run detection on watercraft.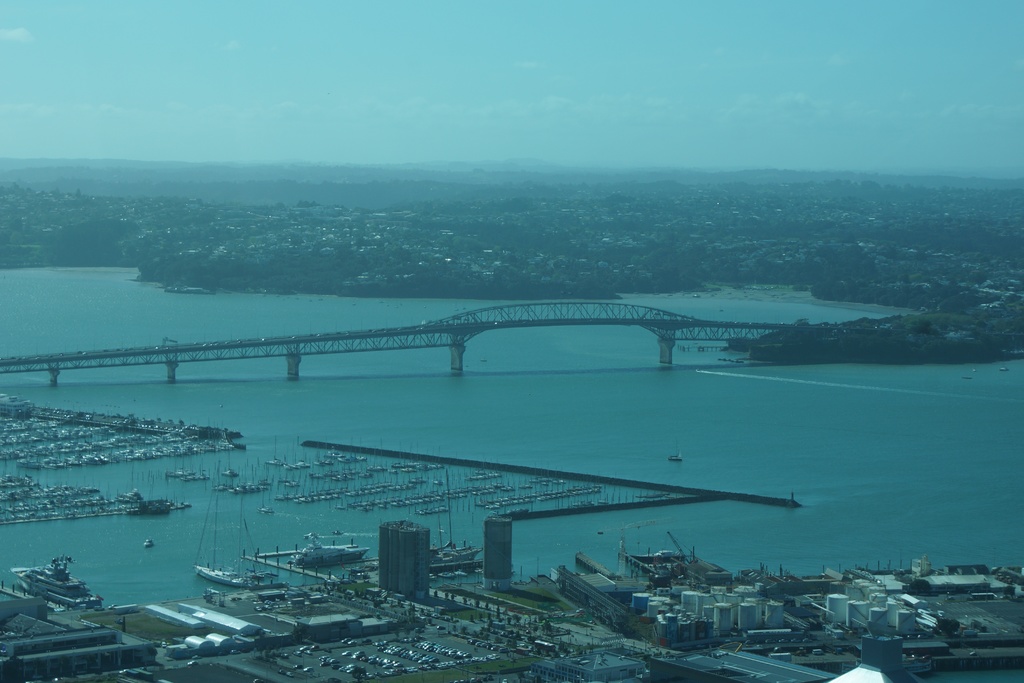
Result: 70:425:82:438.
